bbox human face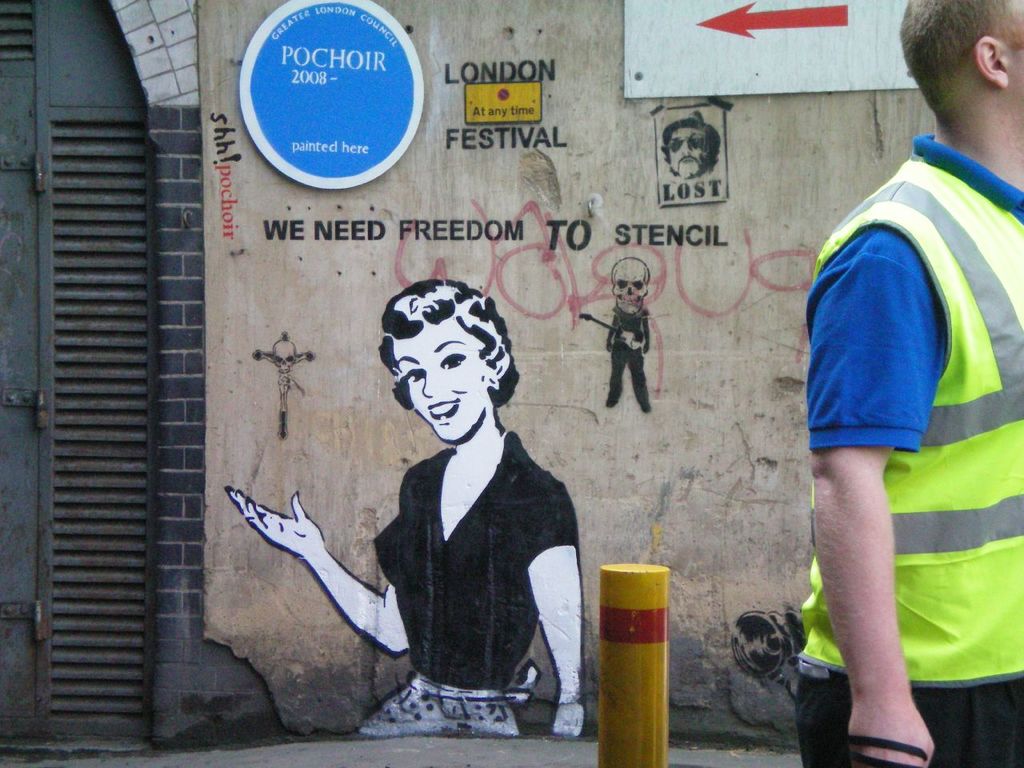
{"x1": 1008, "y1": 0, "x2": 1023, "y2": 106}
